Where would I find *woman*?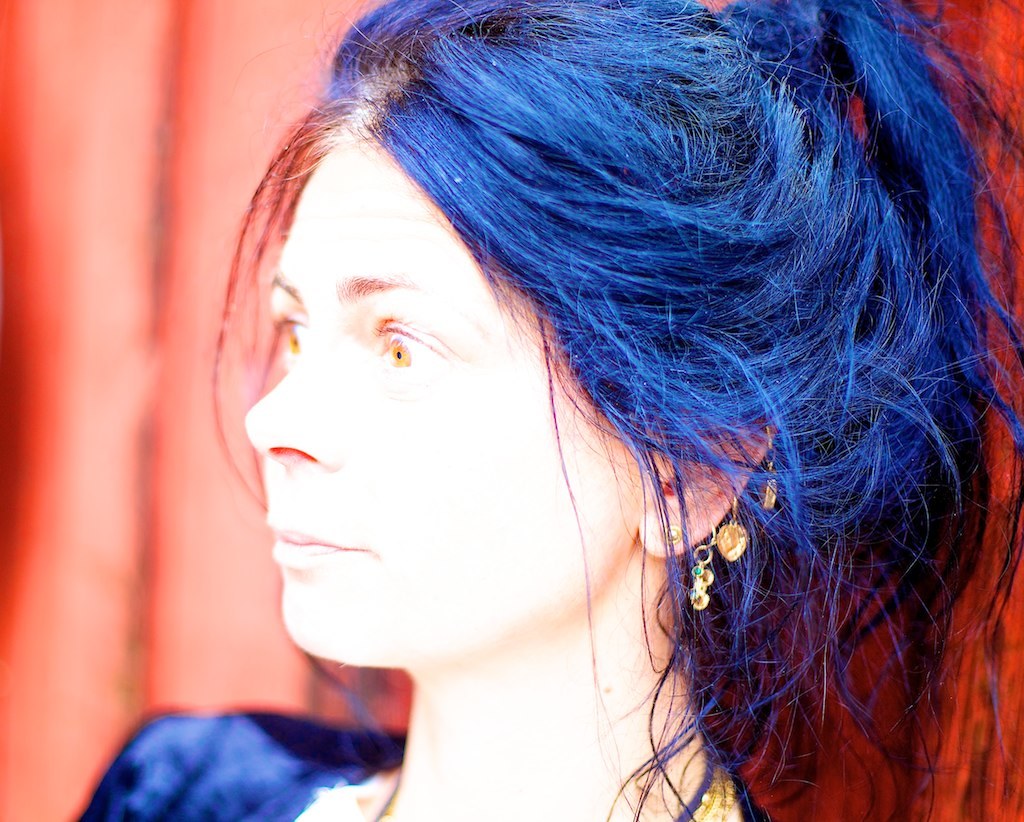
At <region>116, 4, 971, 821</region>.
